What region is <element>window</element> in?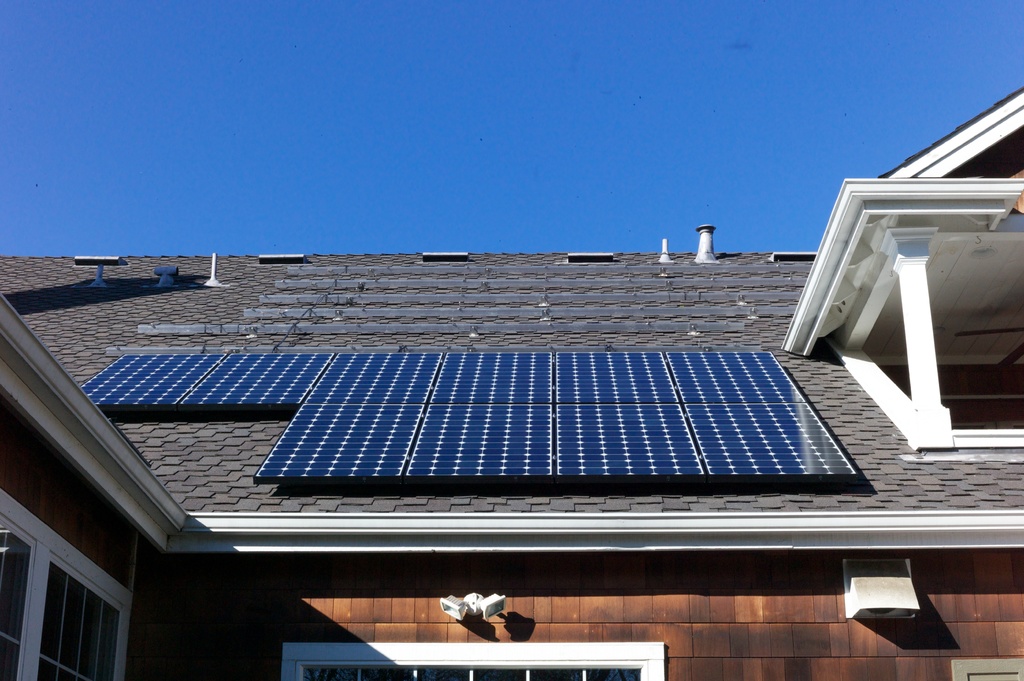
{"left": 0, "top": 490, "right": 137, "bottom": 680}.
